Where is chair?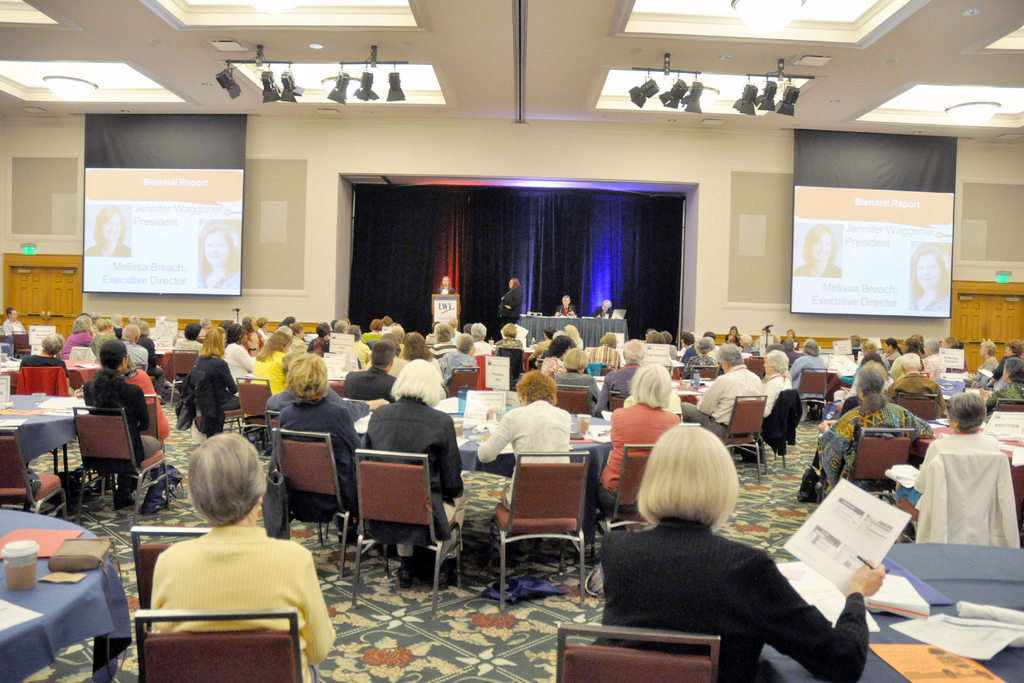
(122, 524, 215, 638).
